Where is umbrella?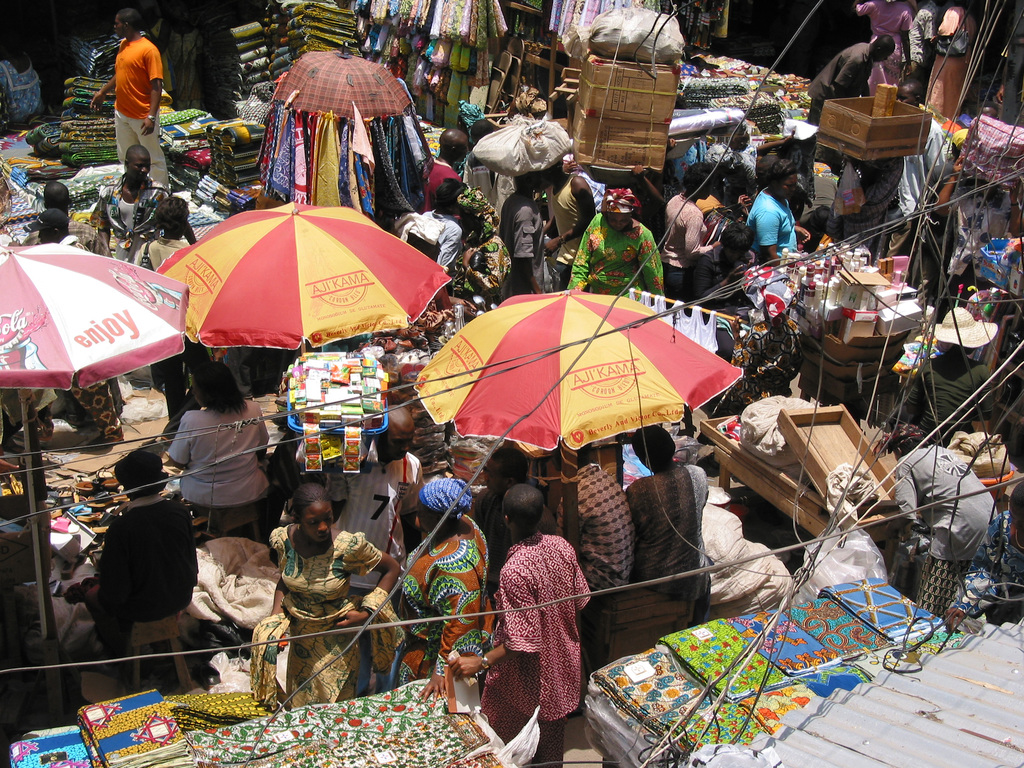
Rect(273, 42, 406, 124).
